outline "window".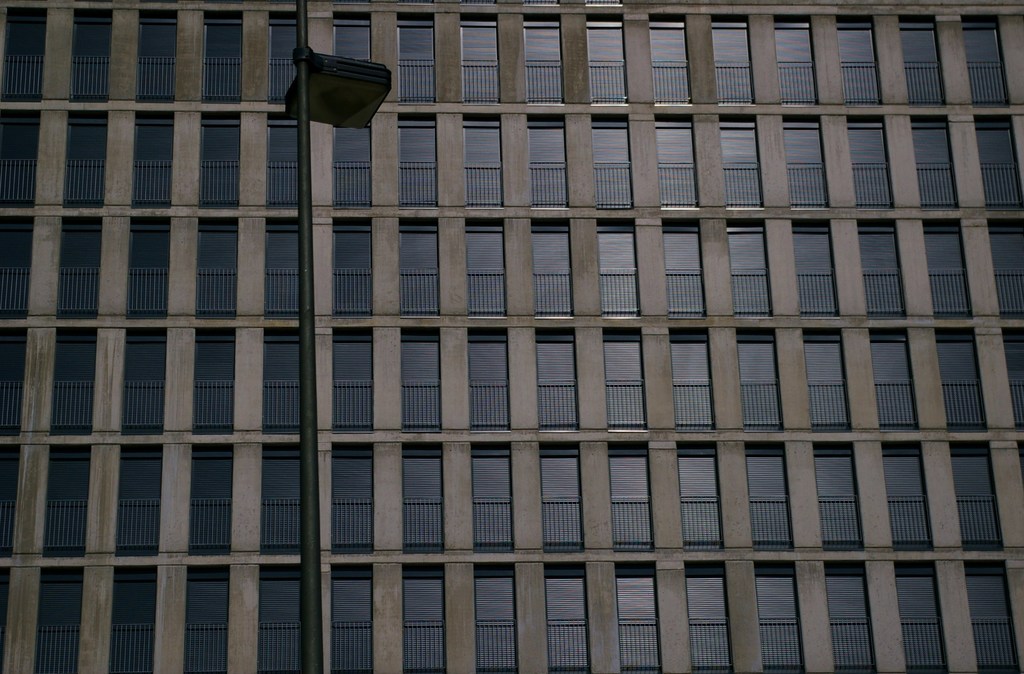
Outline: bbox=(795, 233, 838, 318).
